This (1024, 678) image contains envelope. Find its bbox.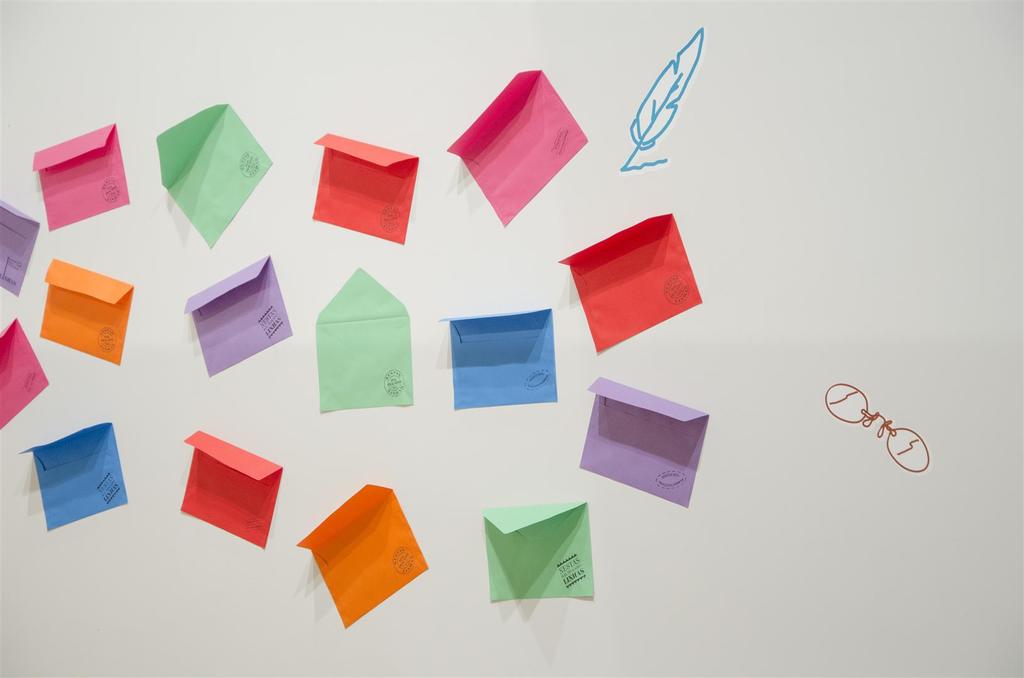
[left=16, top=420, right=130, bottom=534].
